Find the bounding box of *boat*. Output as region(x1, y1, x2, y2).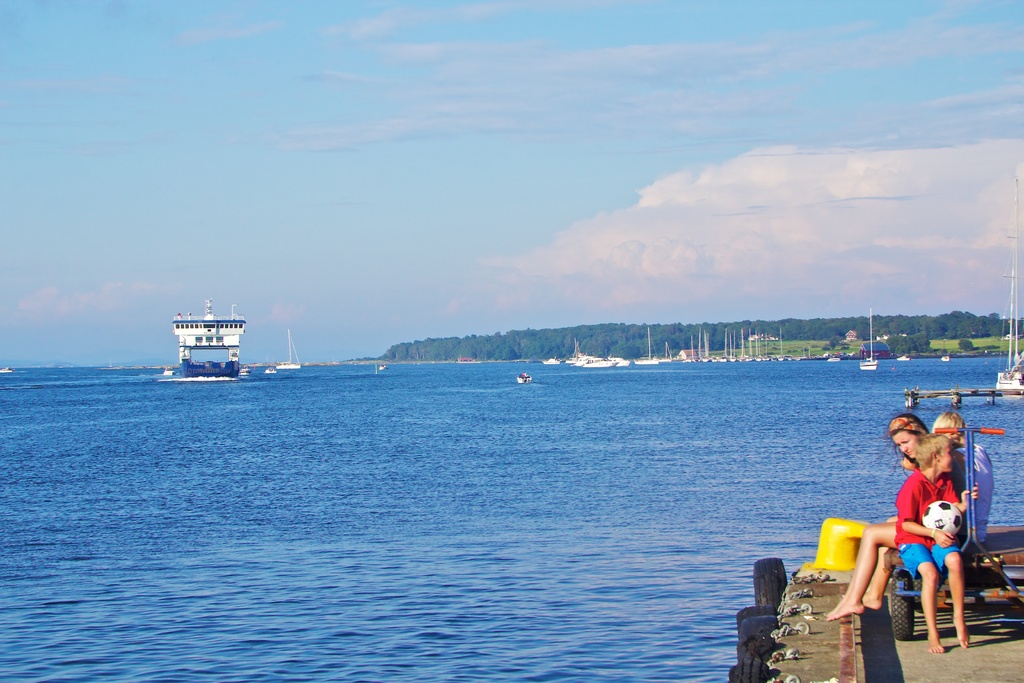
region(998, 179, 1023, 393).
